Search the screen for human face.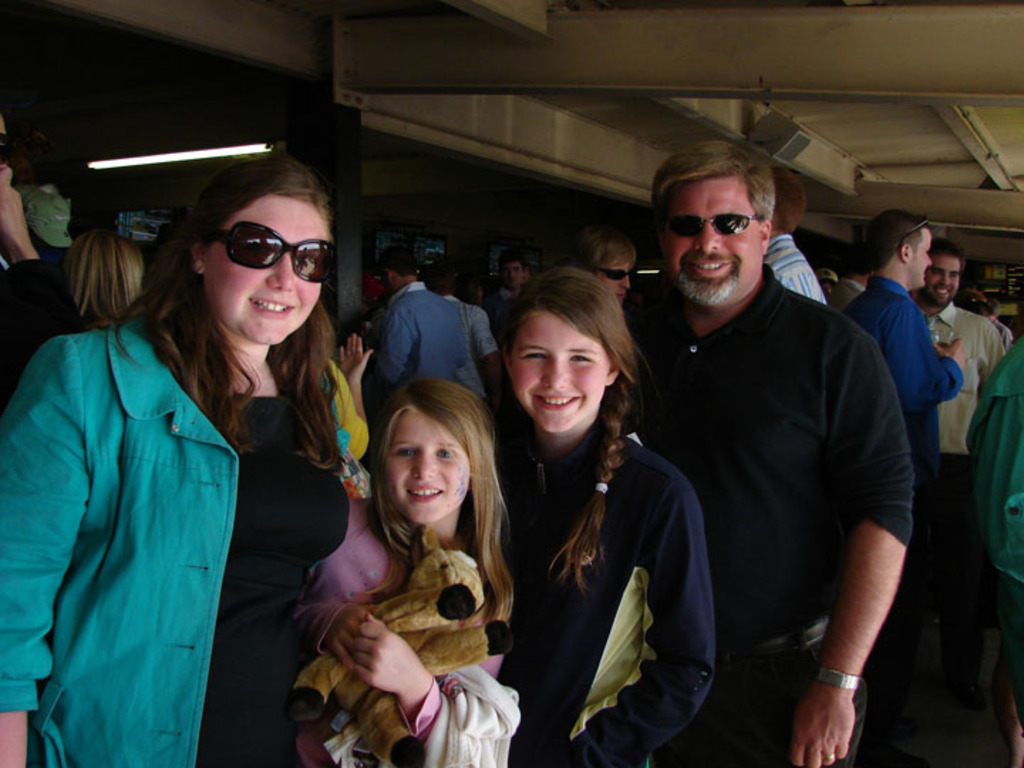
Found at <region>661, 175, 764, 307</region>.
